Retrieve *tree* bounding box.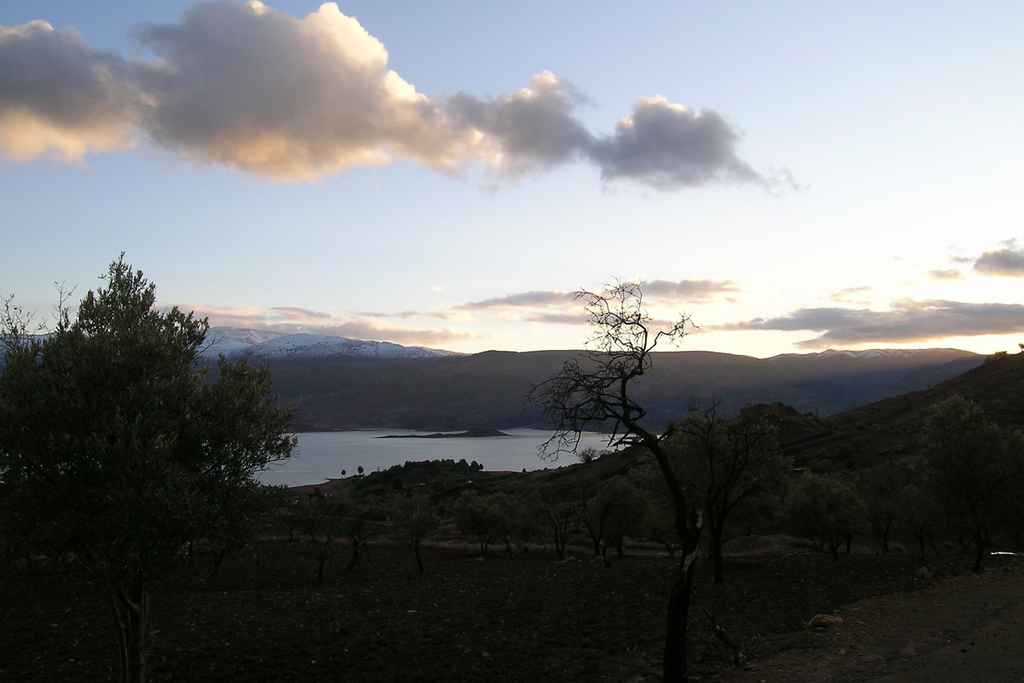
Bounding box: l=510, t=264, r=706, b=620.
